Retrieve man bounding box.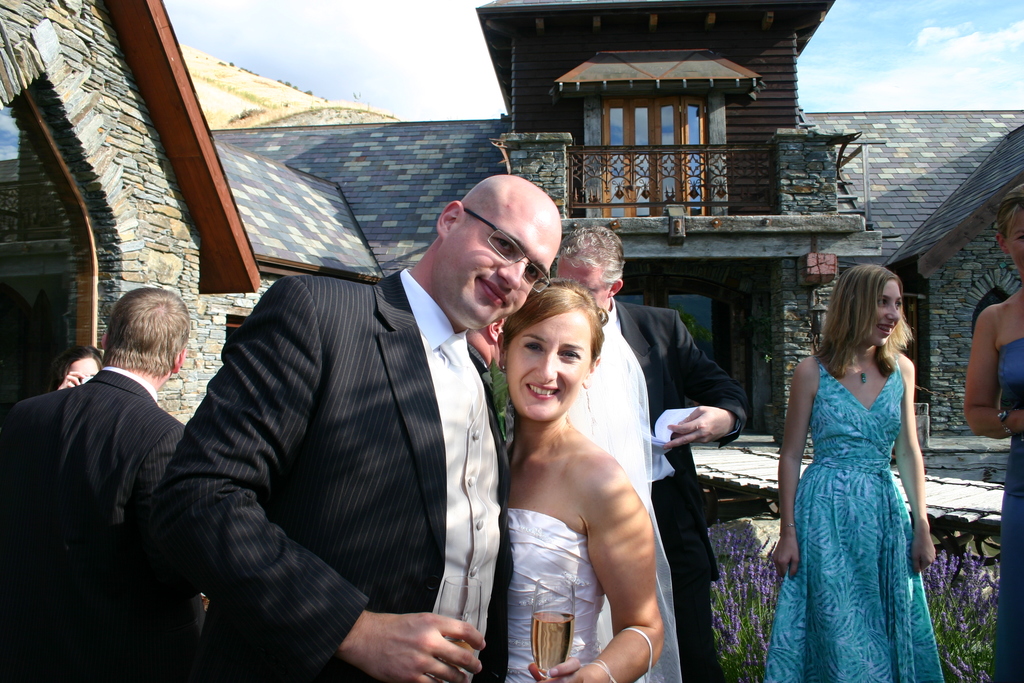
Bounding box: 0/286/212/676.
